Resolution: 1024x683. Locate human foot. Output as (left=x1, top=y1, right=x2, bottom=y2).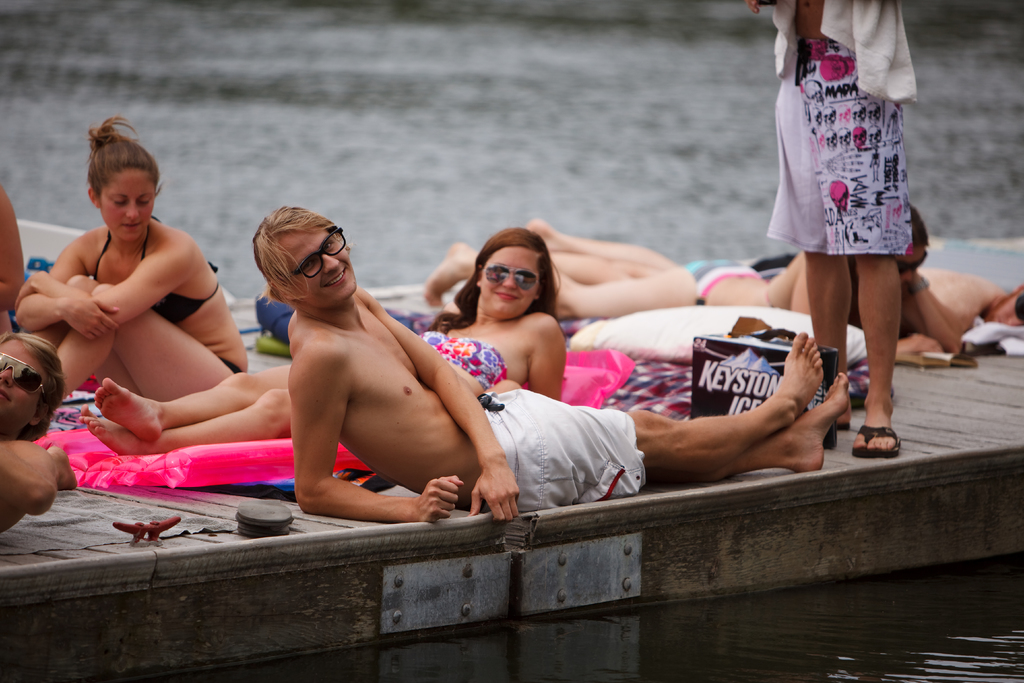
(left=47, top=442, right=79, bottom=488).
